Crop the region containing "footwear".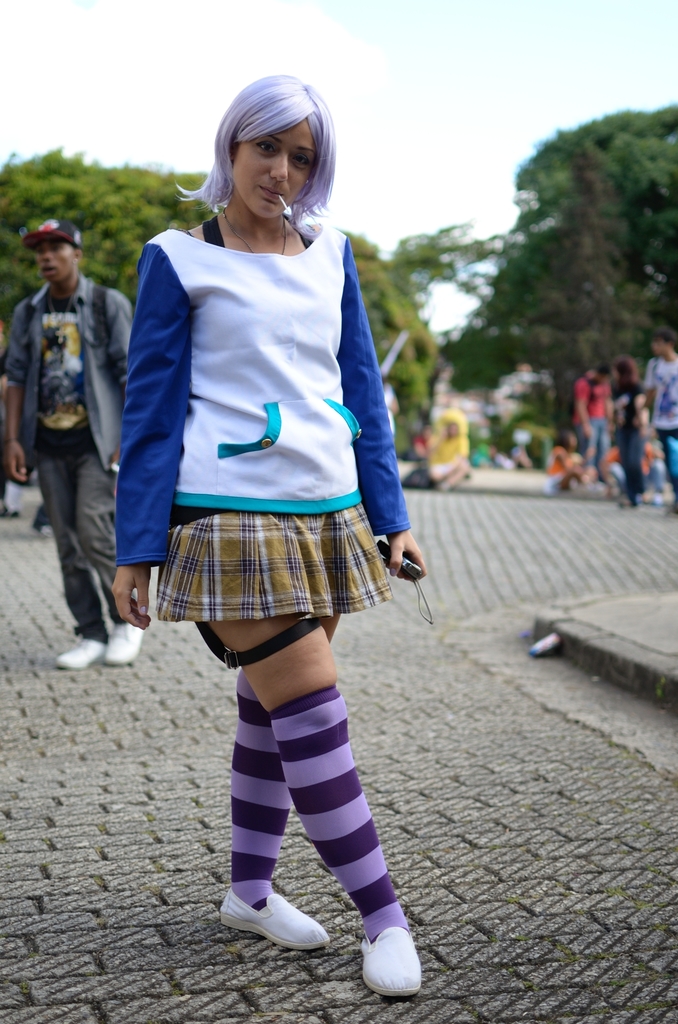
Crop region: detection(230, 899, 333, 964).
